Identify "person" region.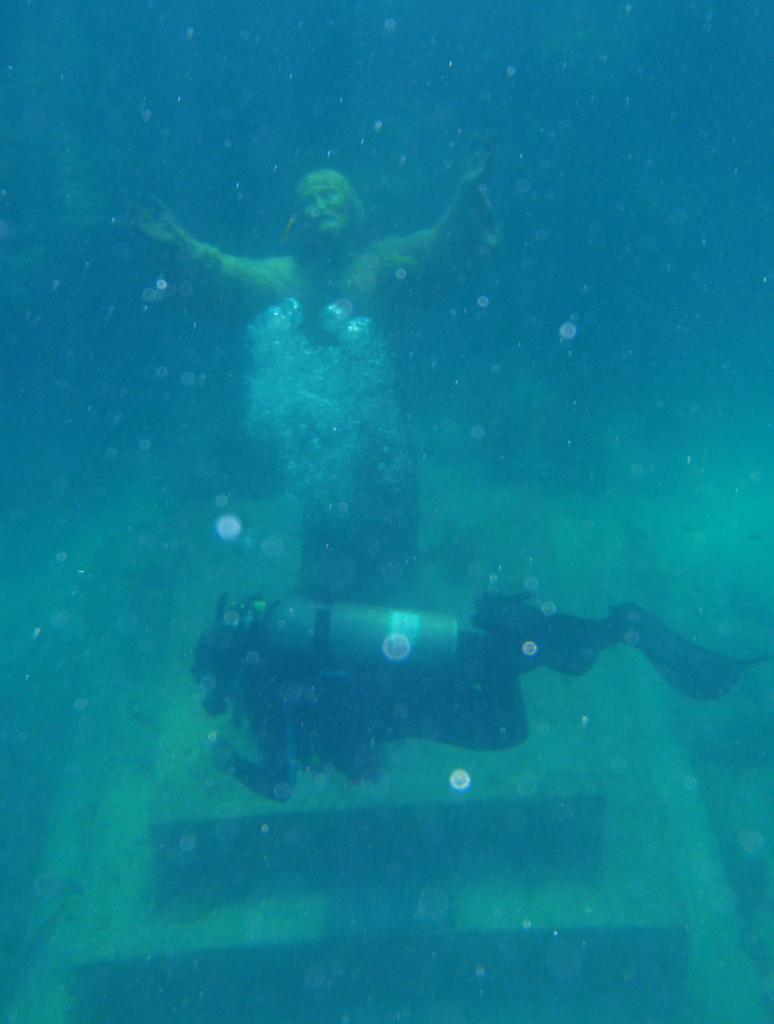
Region: locate(188, 586, 744, 806).
